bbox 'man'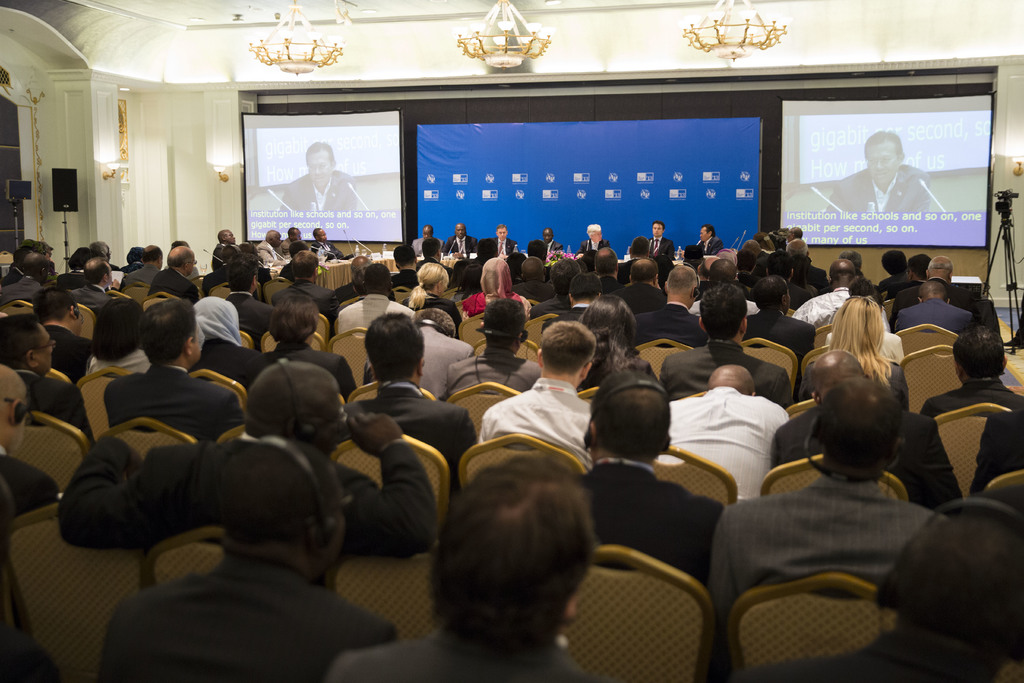
[left=492, top=223, right=519, bottom=262]
